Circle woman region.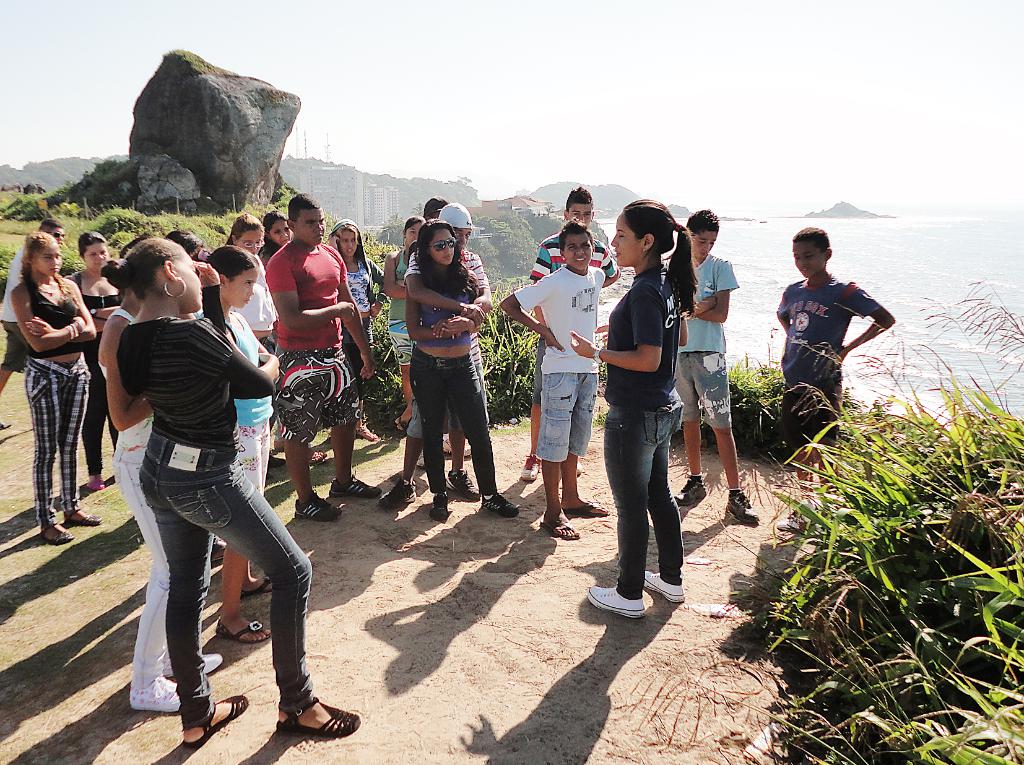
Region: bbox(255, 213, 323, 471).
